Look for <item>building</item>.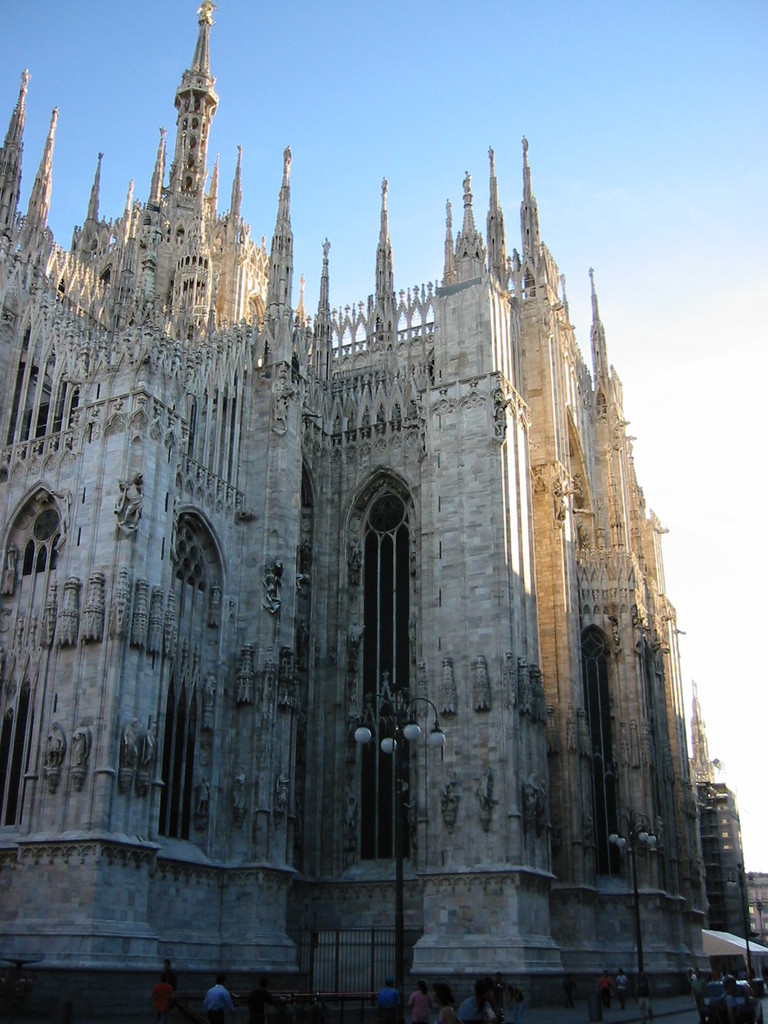
Found: <region>0, 0, 767, 1005</region>.
